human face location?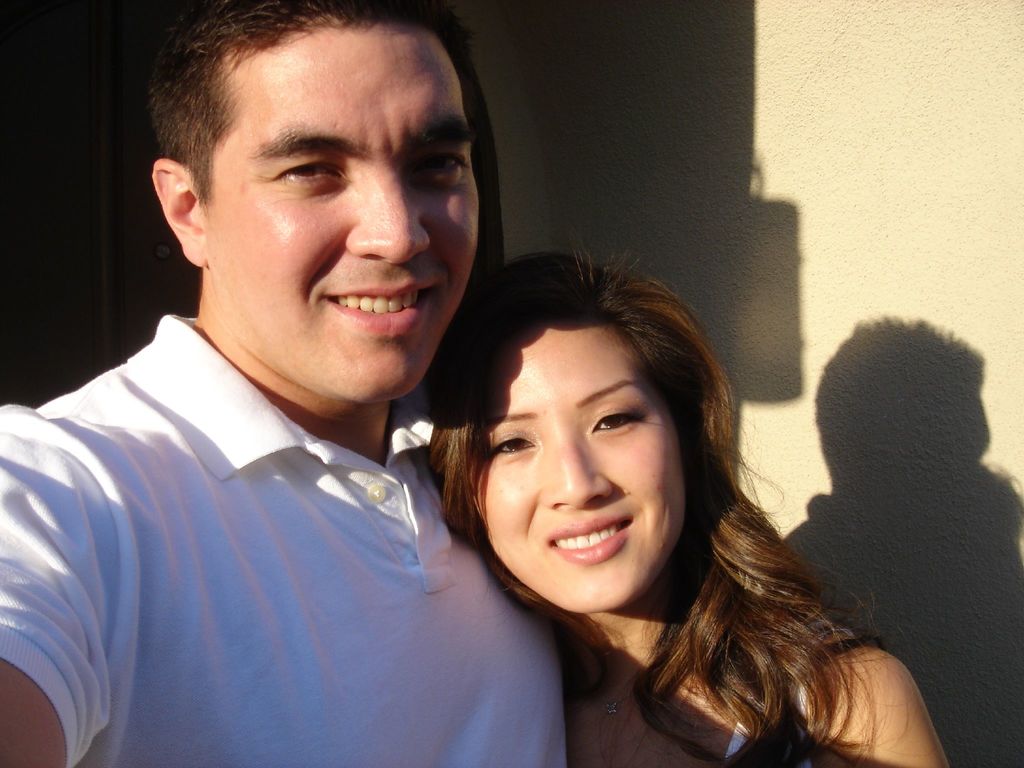
pyautogui.locateOnScreen(474, 305, 686, 611)
